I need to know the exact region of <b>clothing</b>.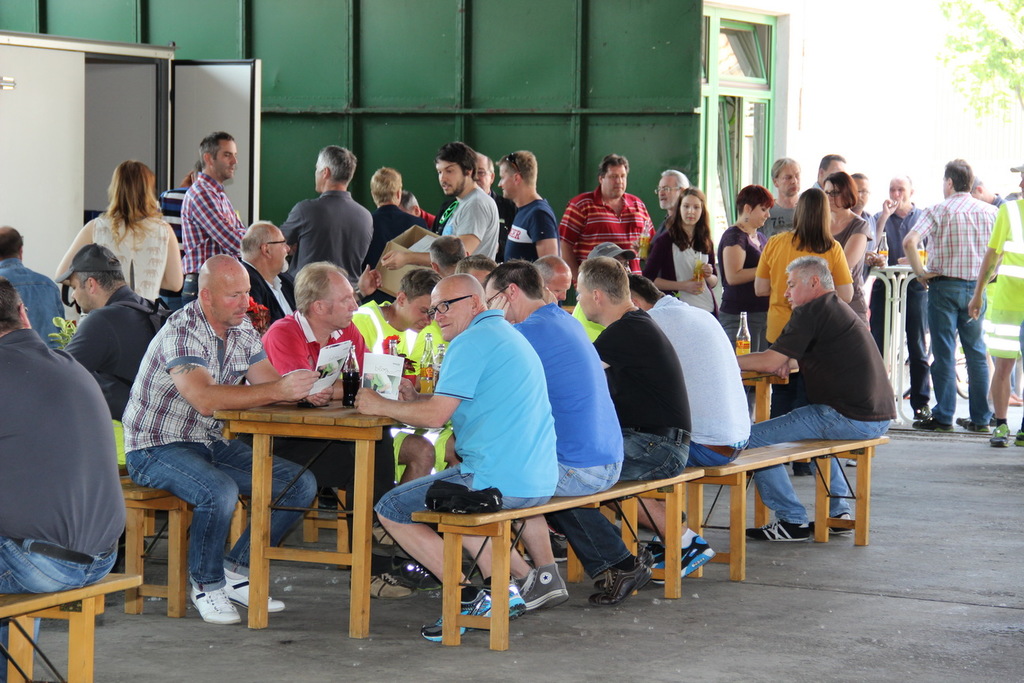
Region: l=649, t=296, r=748, b=530.
